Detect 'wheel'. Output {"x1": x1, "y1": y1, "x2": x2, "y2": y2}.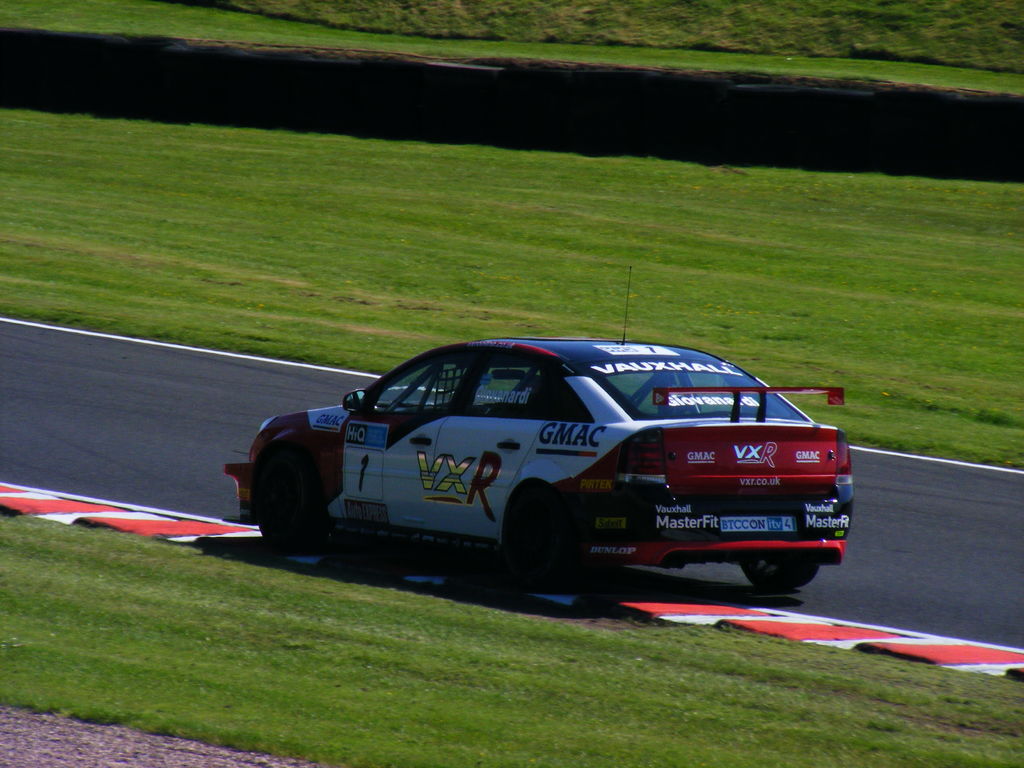
{"x1": 253, "y1": 444, "x2": 351, "y2": 559}.
